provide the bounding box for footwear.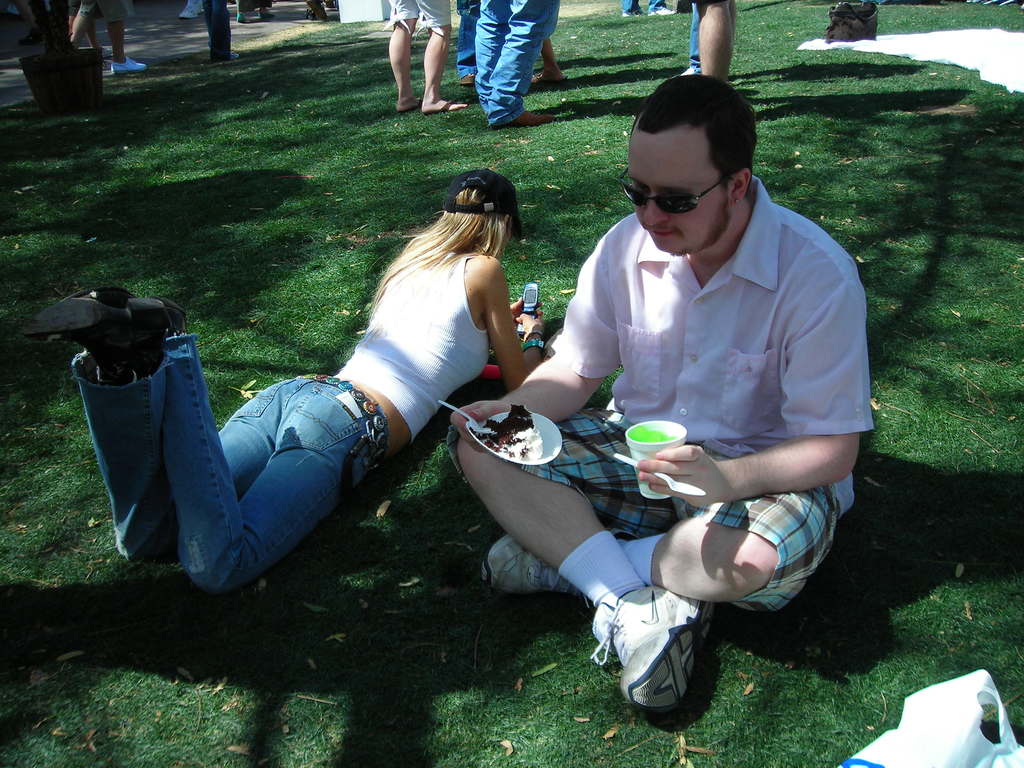
bbox=[588, 584, 714, 715].
